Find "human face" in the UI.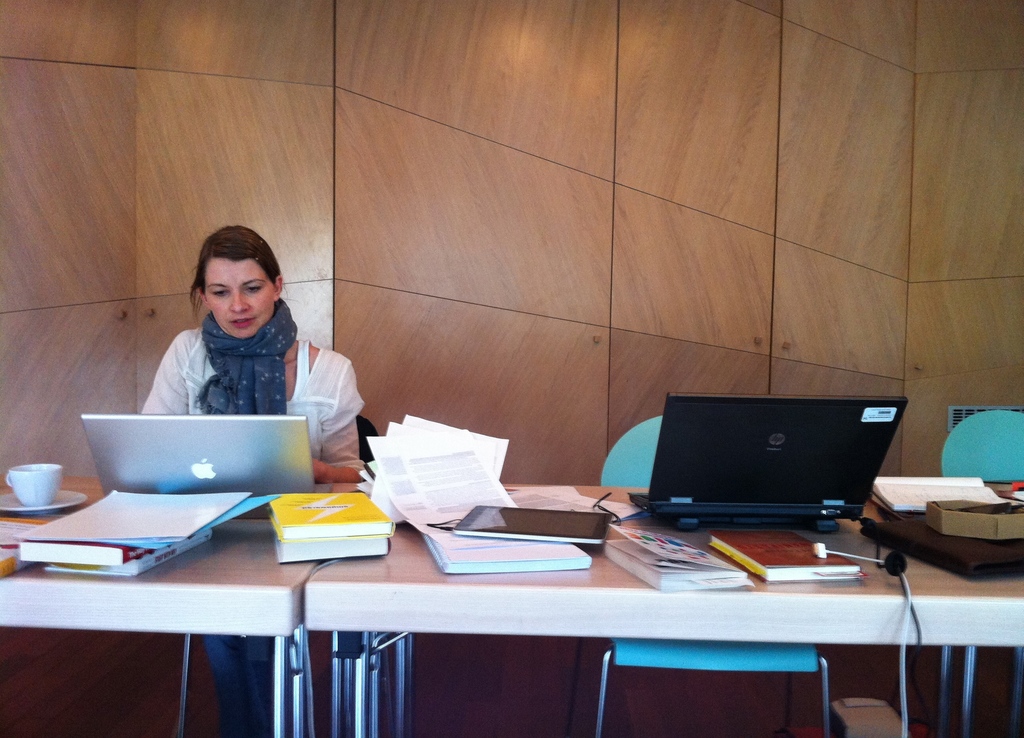
UI element at {"left": 209, "top": 253, "right": 274, "bottom": 335}.
